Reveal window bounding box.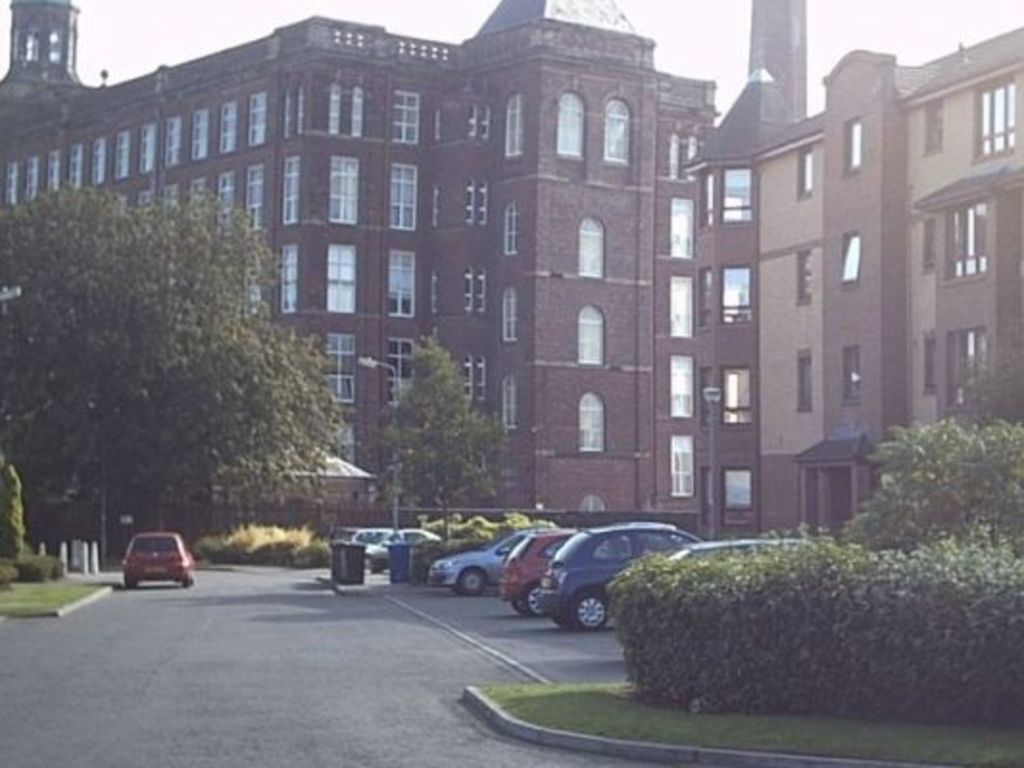
Revealed: bbox(503, 371, 515, 436).
